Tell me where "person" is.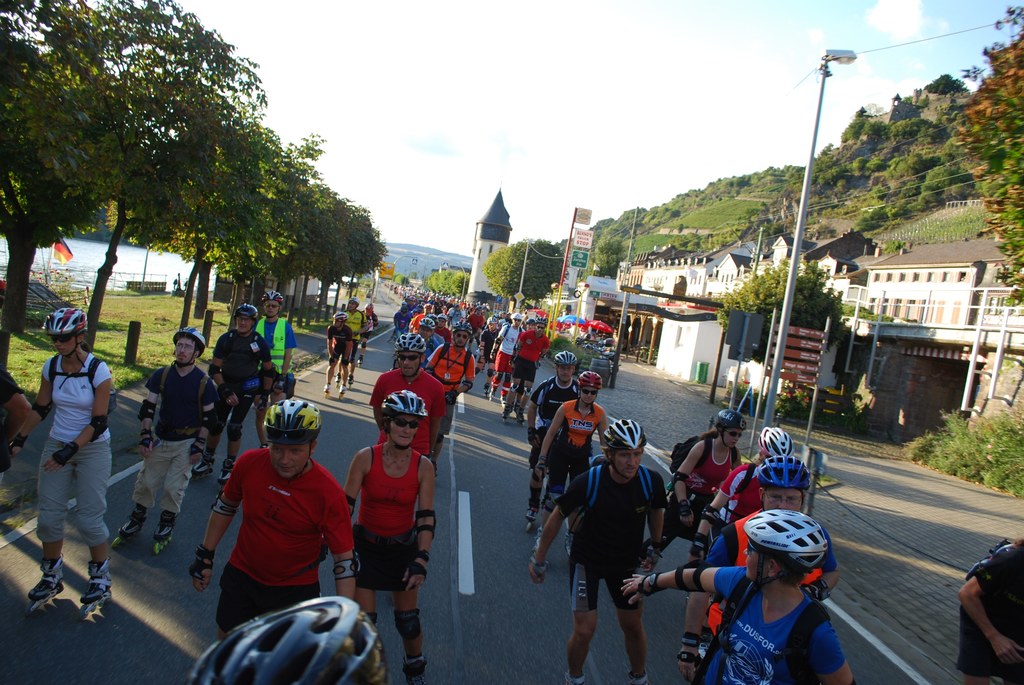
"person" is at rect(190, 405, 359, 640).
